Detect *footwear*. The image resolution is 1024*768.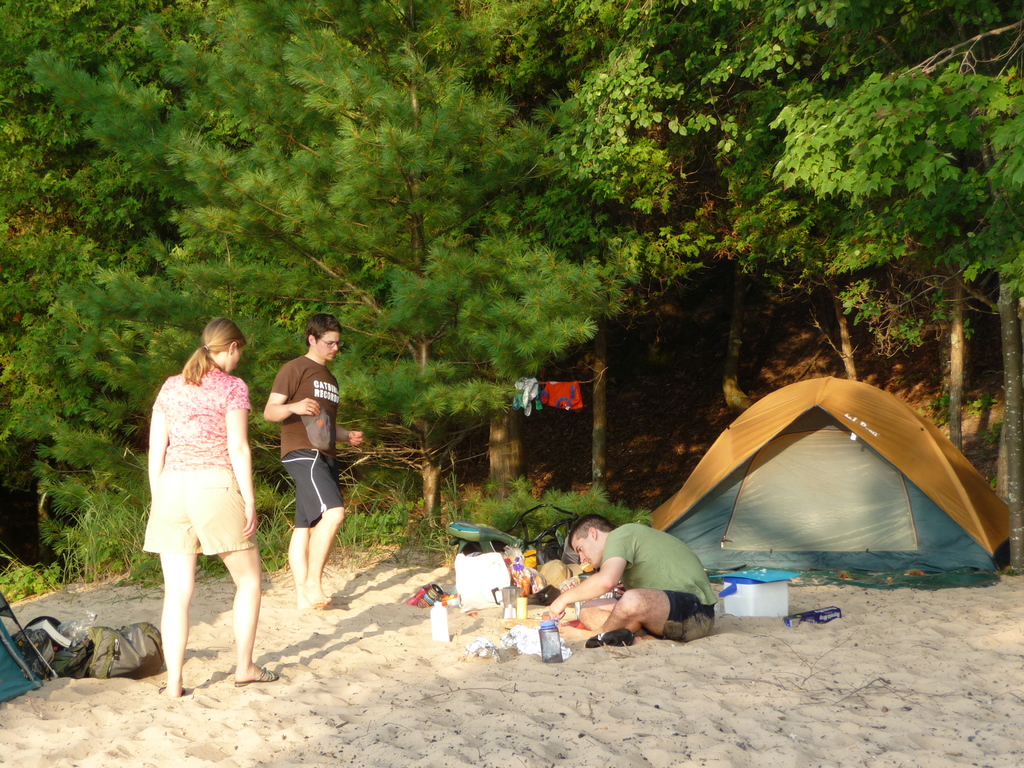
box(234, 658, 282, 680).
